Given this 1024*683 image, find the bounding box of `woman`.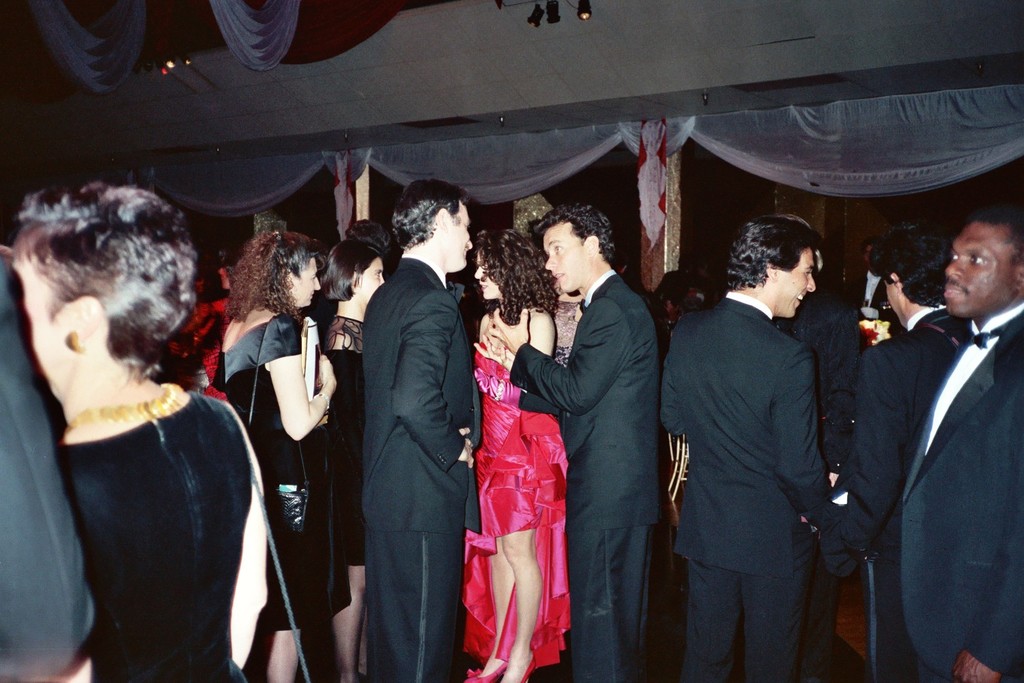
Rect(314, 231, 393, 682).
